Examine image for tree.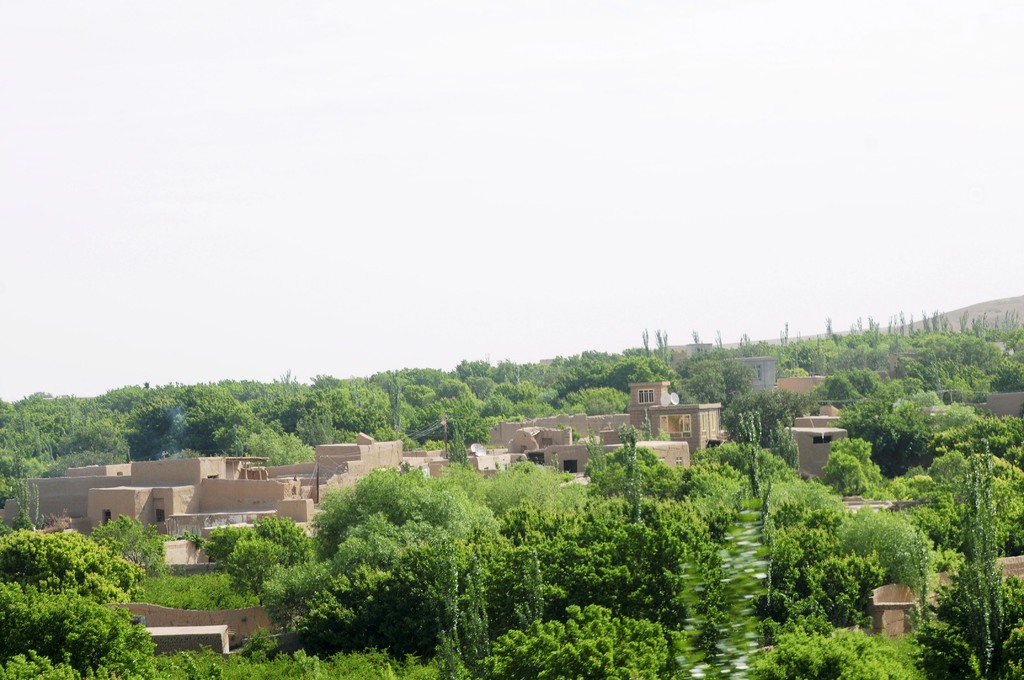
Examination result: [917,440,1023,675].
